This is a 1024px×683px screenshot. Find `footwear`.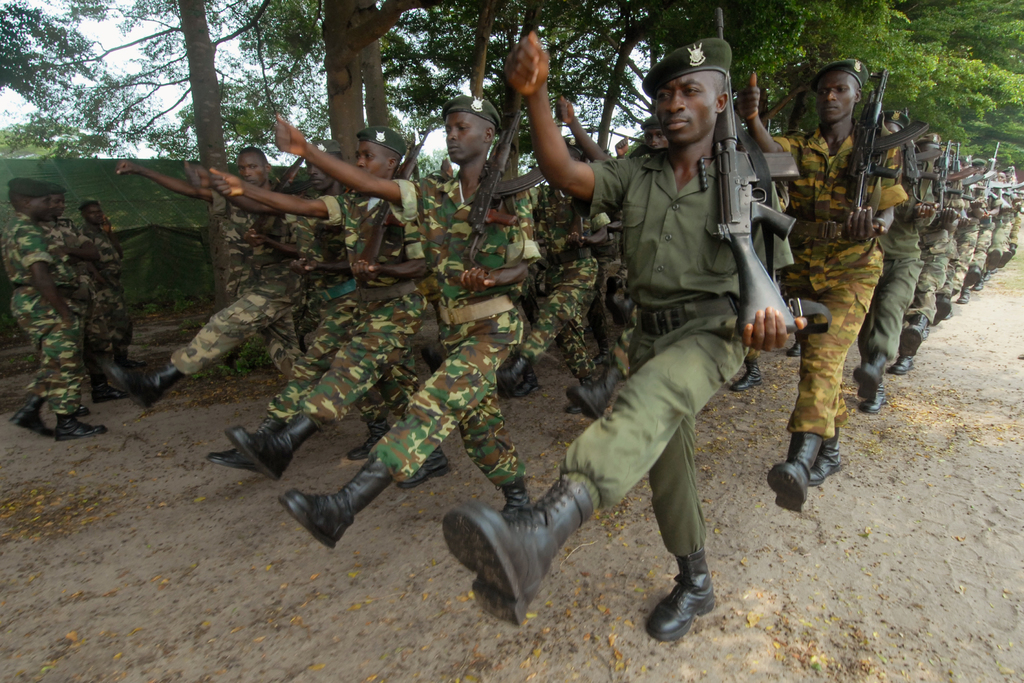
Bounding box: bbox=(446, 473, 595, 622).
